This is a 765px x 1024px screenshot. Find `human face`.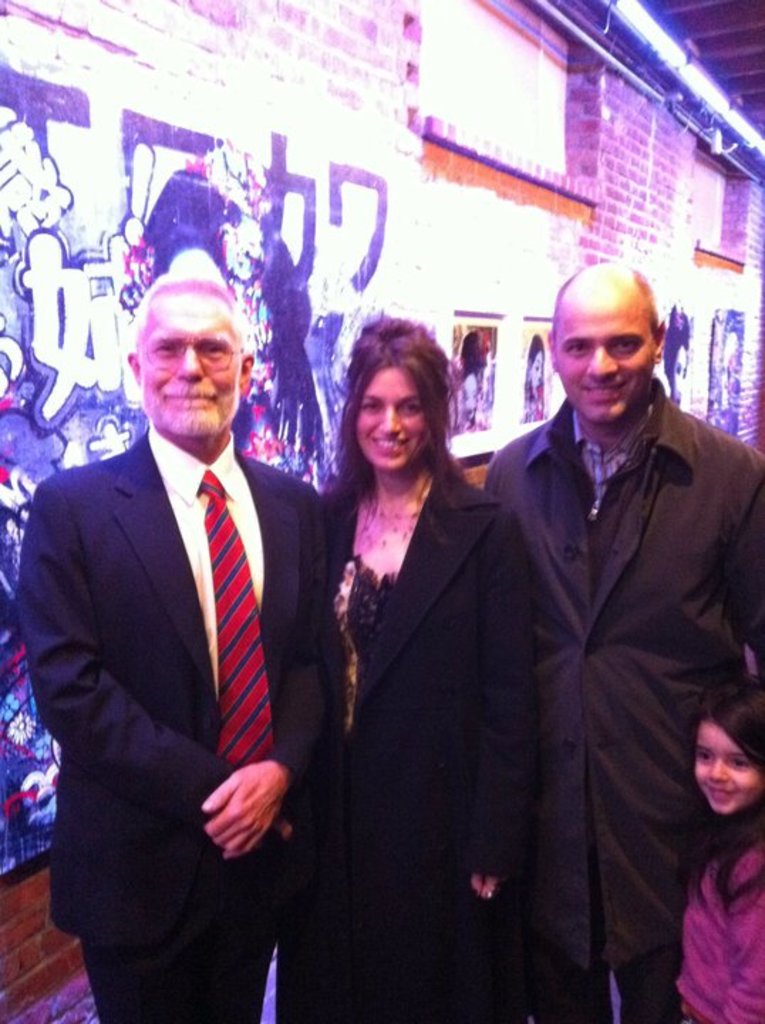
Bounding box: box(354, 367, 429, 475).
